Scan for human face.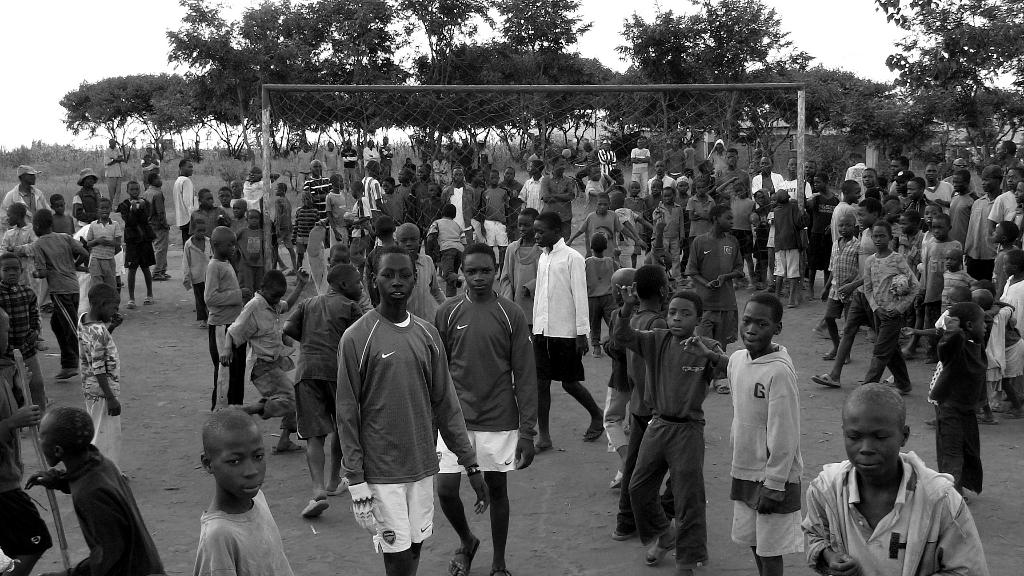
Scan result: bbox=[1008, 171, 1021, 186].
